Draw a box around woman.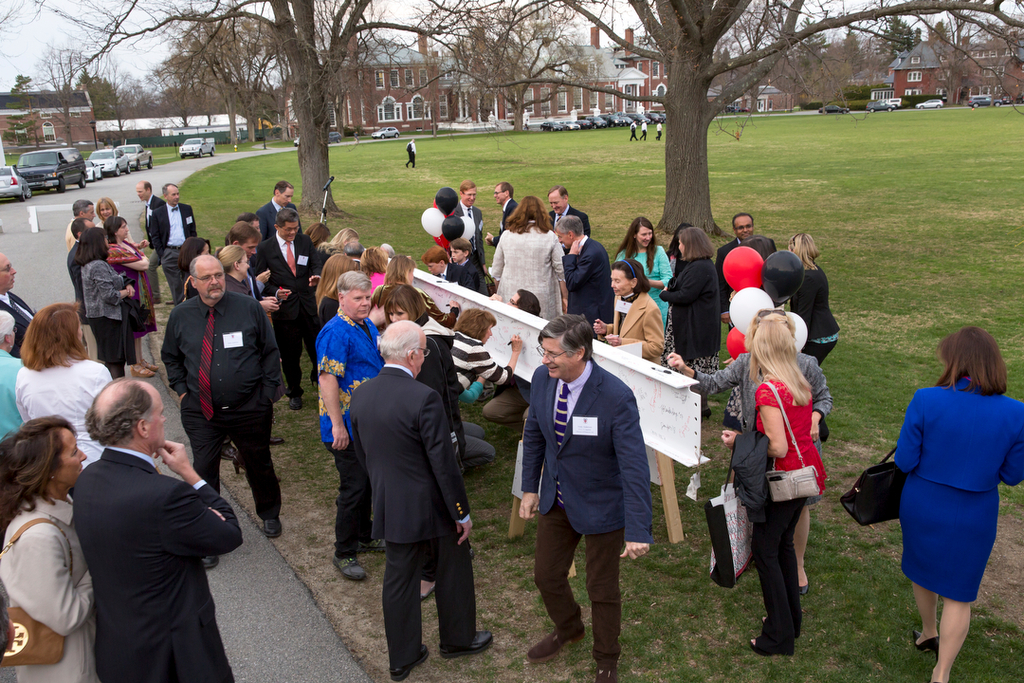
<region>785, 230, 844, 368</region>.
